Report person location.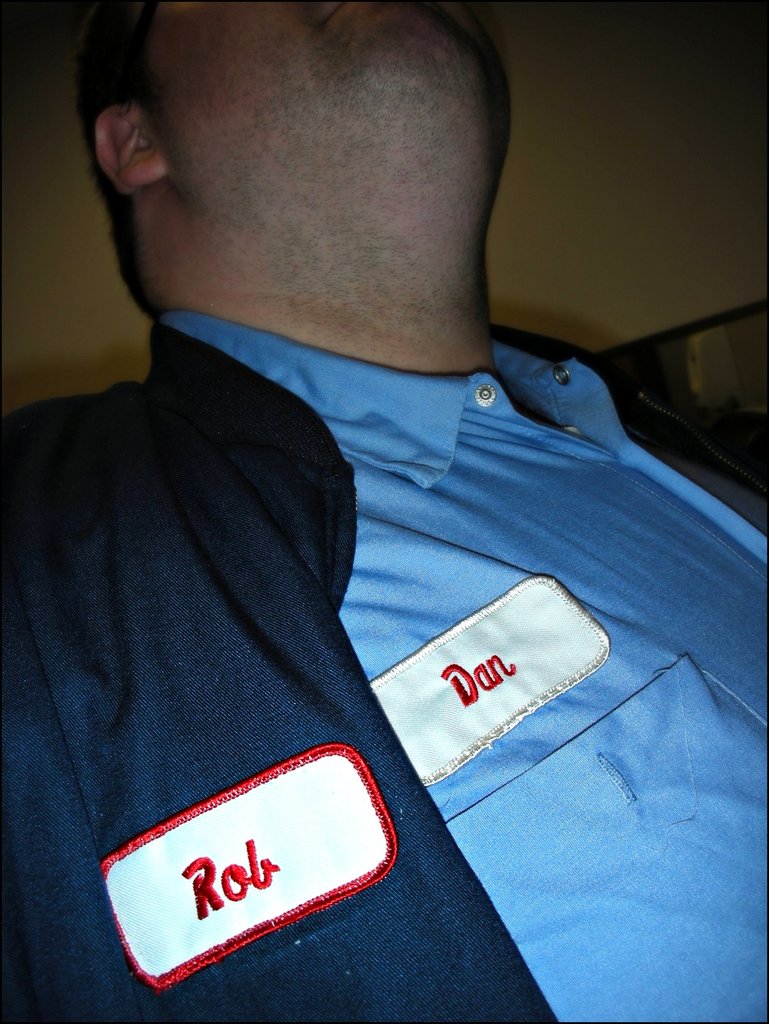
Report: 0,0,768,1023.
